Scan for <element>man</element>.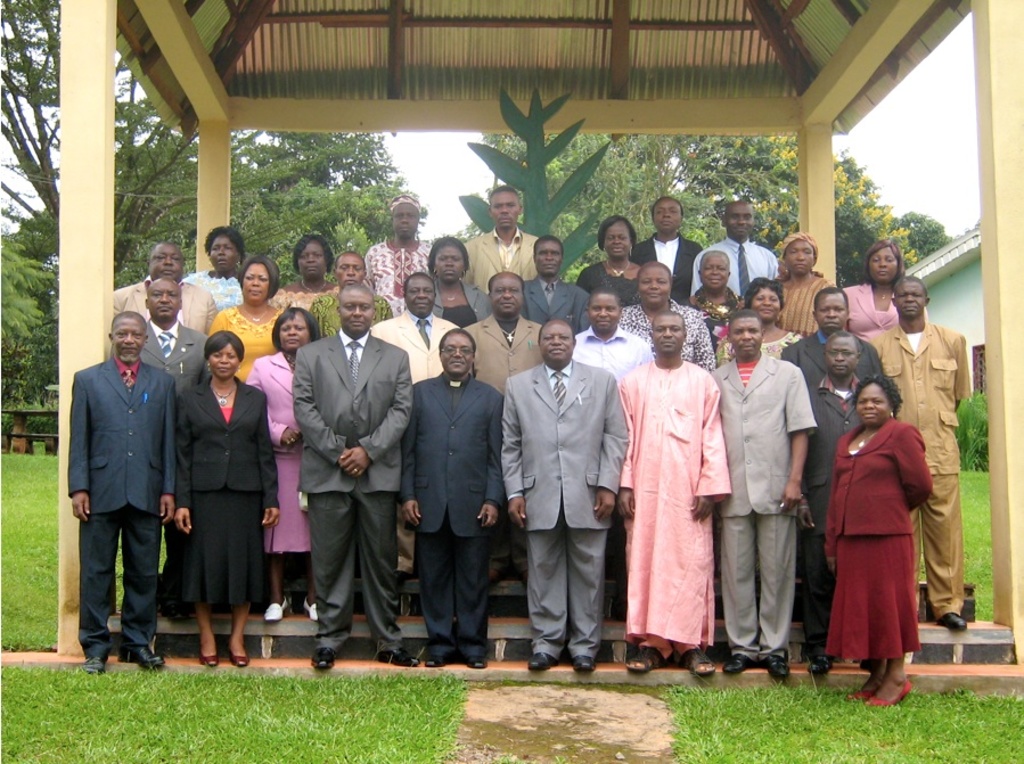
Scan result: bbox=(801, 330, 867, 677).
